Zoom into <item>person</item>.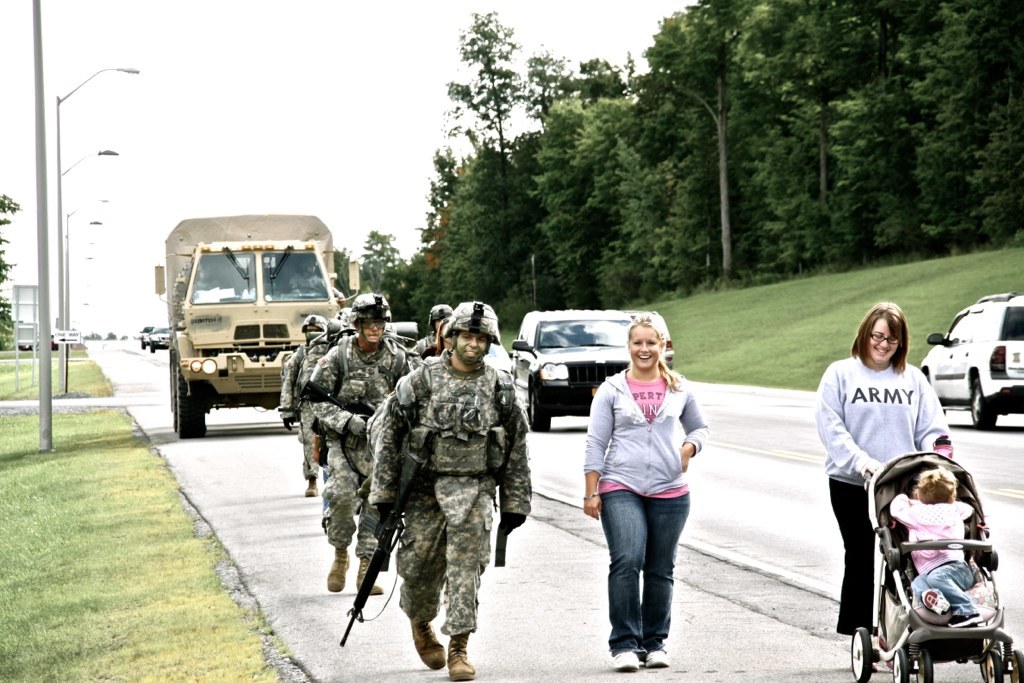
Zoom target: bbox=[417, 308, 451, 357].
